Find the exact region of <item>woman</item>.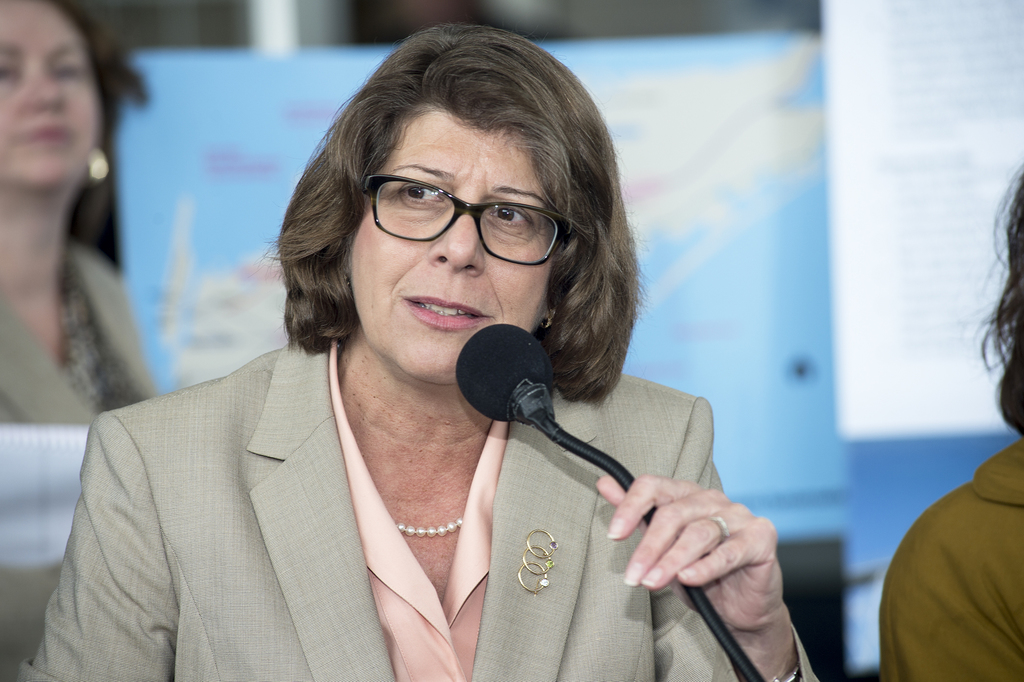
Exact region: rect(0, 0, 160, 425).
